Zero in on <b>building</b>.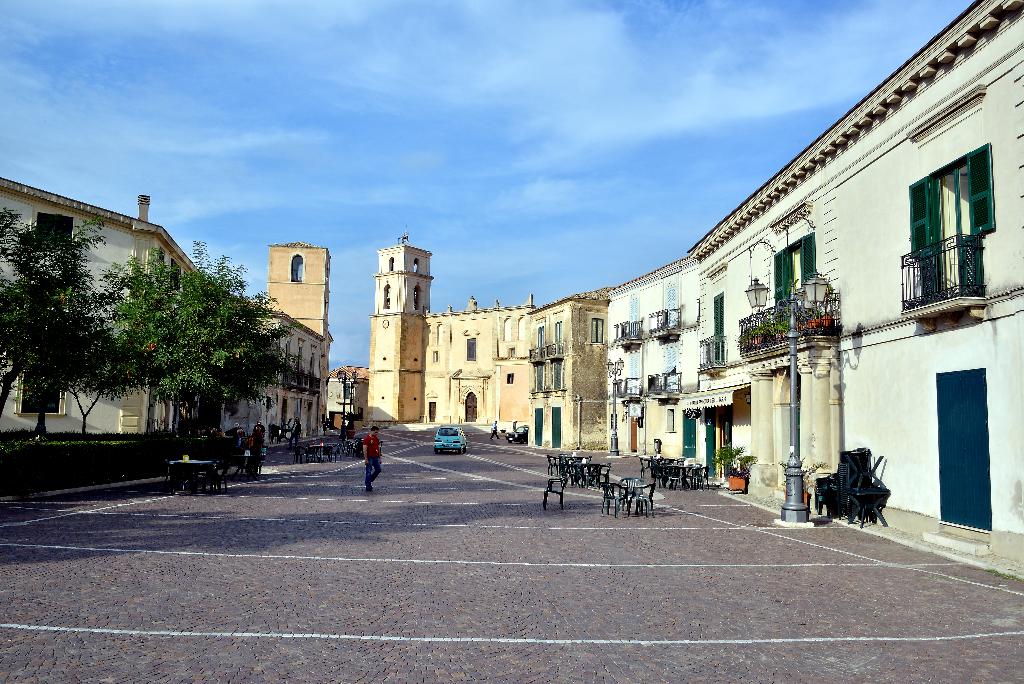
Zeroed in: locate(0, 175, 331, 450).
